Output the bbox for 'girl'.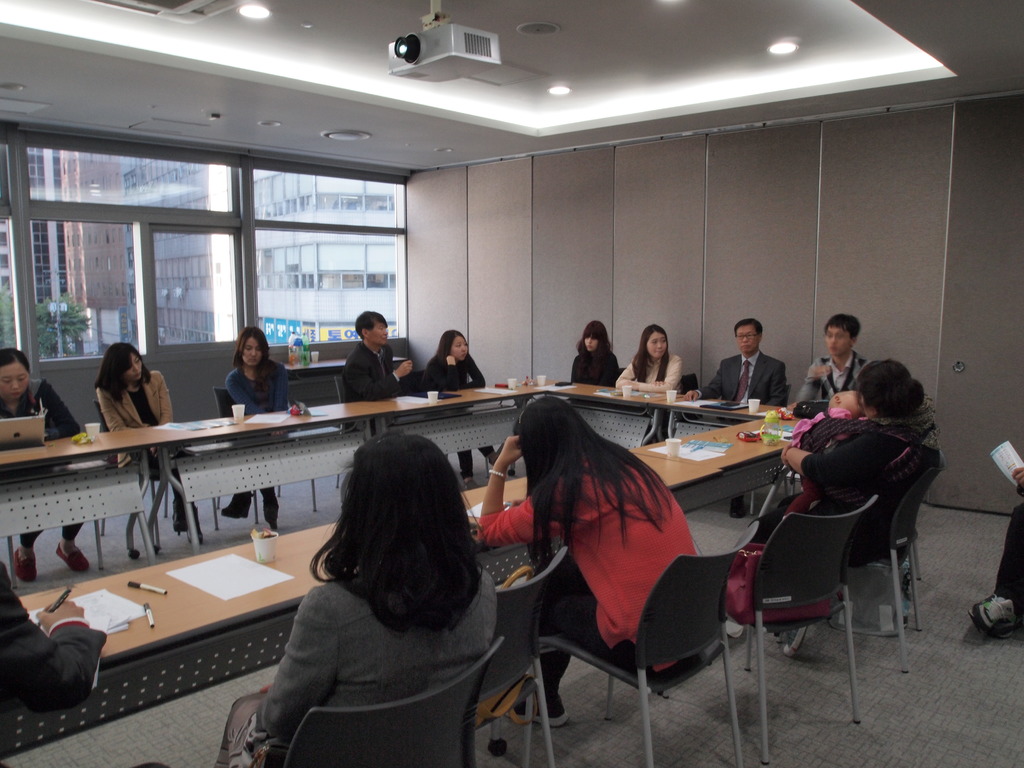
(97,337,195,534).
